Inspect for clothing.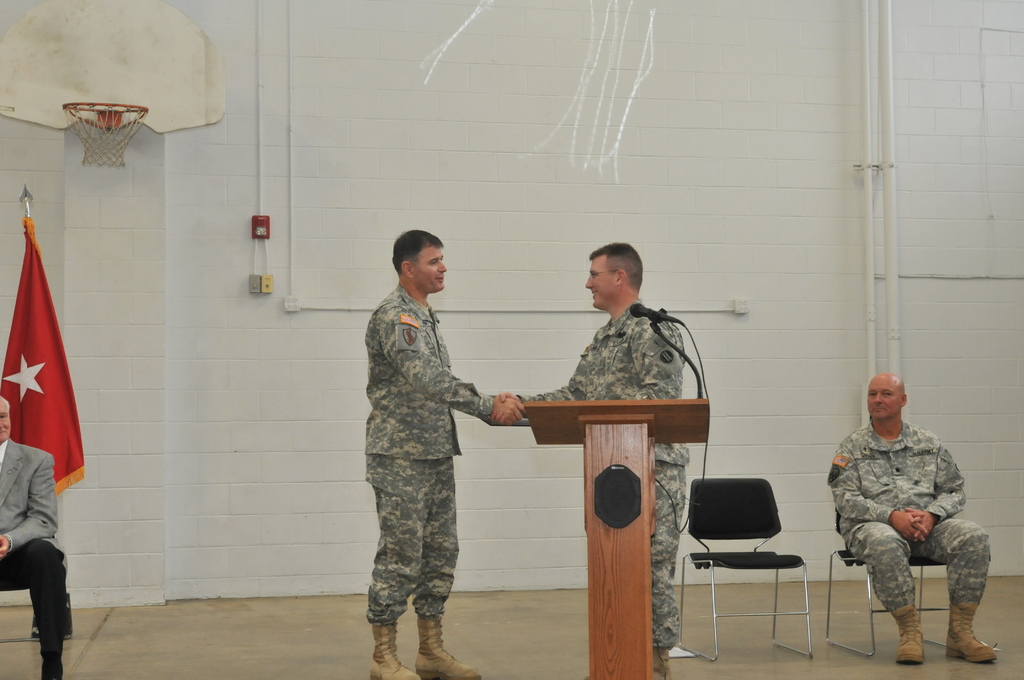
Inspection: {"left": 0, "top": 440, "right": 68, "bottom": 659}.
